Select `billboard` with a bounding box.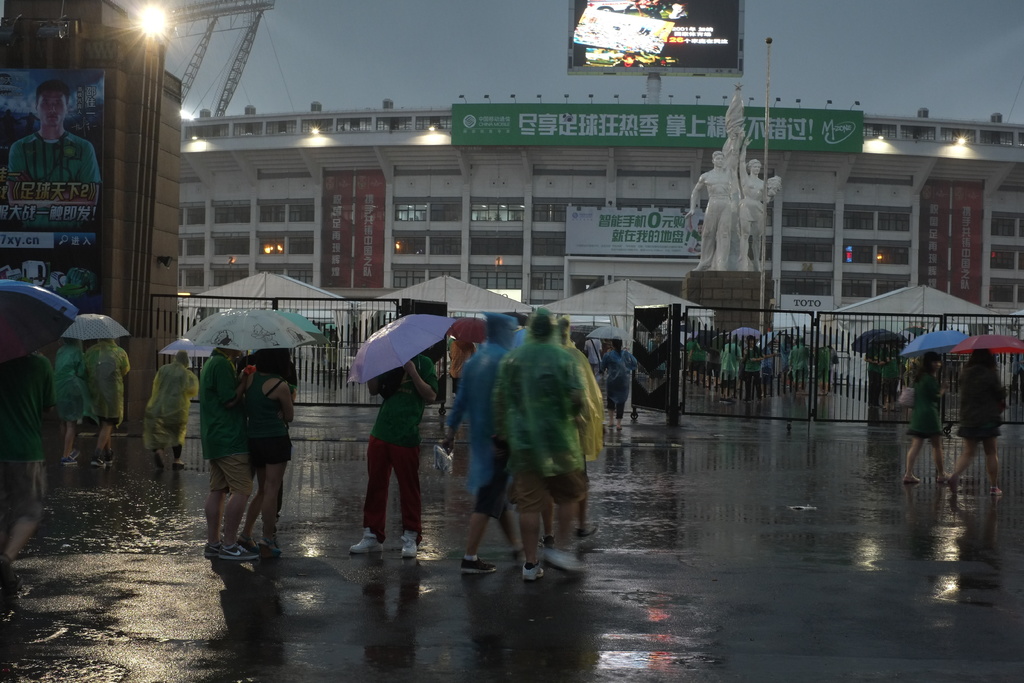
<region>573, 0, 749, 69</region>.
